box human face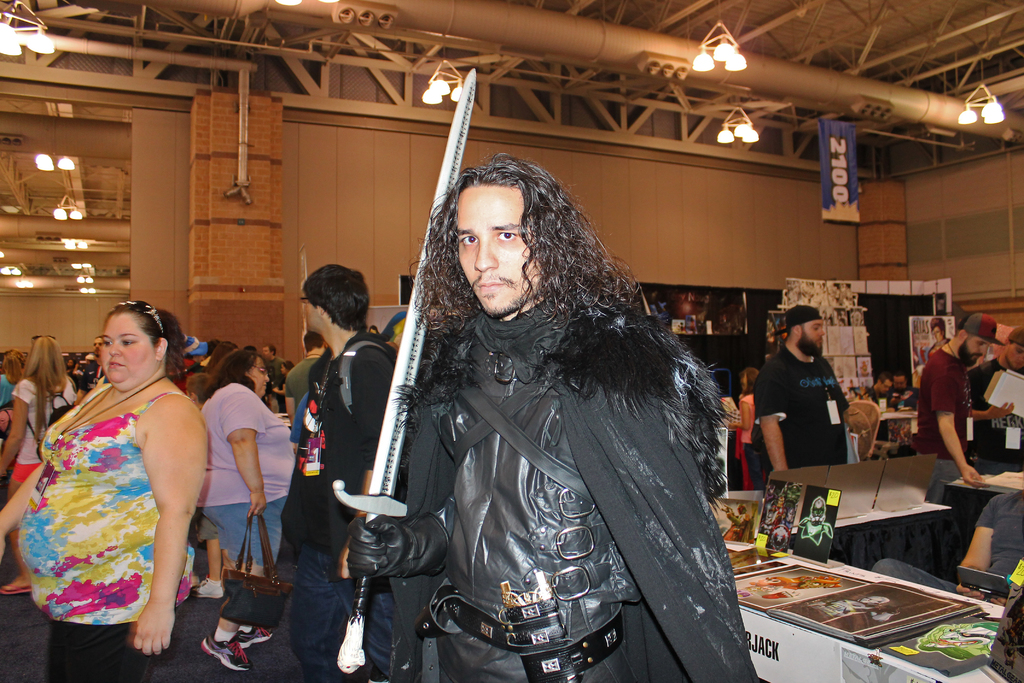
<region>805, 318, 826, 354</region>
